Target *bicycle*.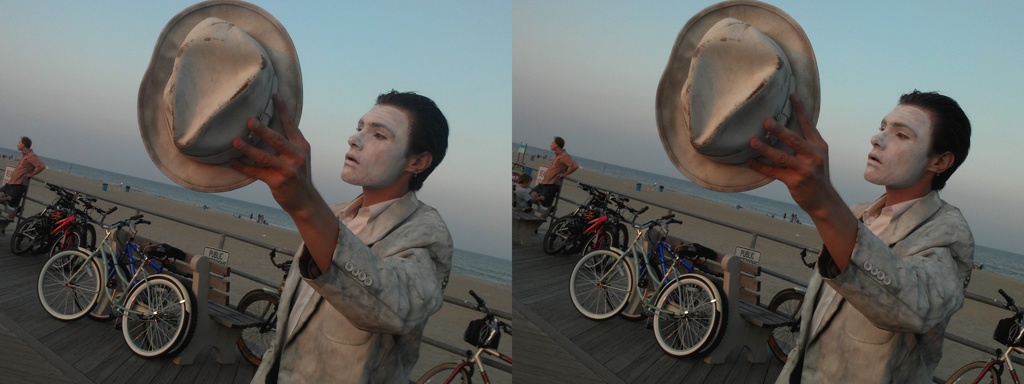
Target region: (left=40, top=208, right=194, bottom=358).
